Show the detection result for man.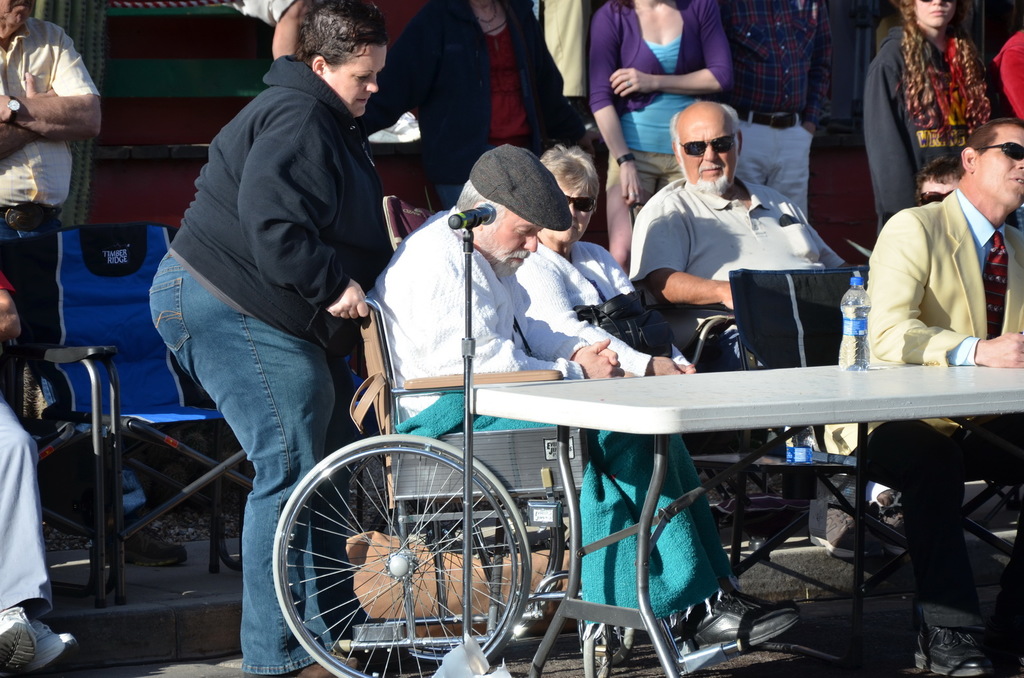
[0,0,186,565].
